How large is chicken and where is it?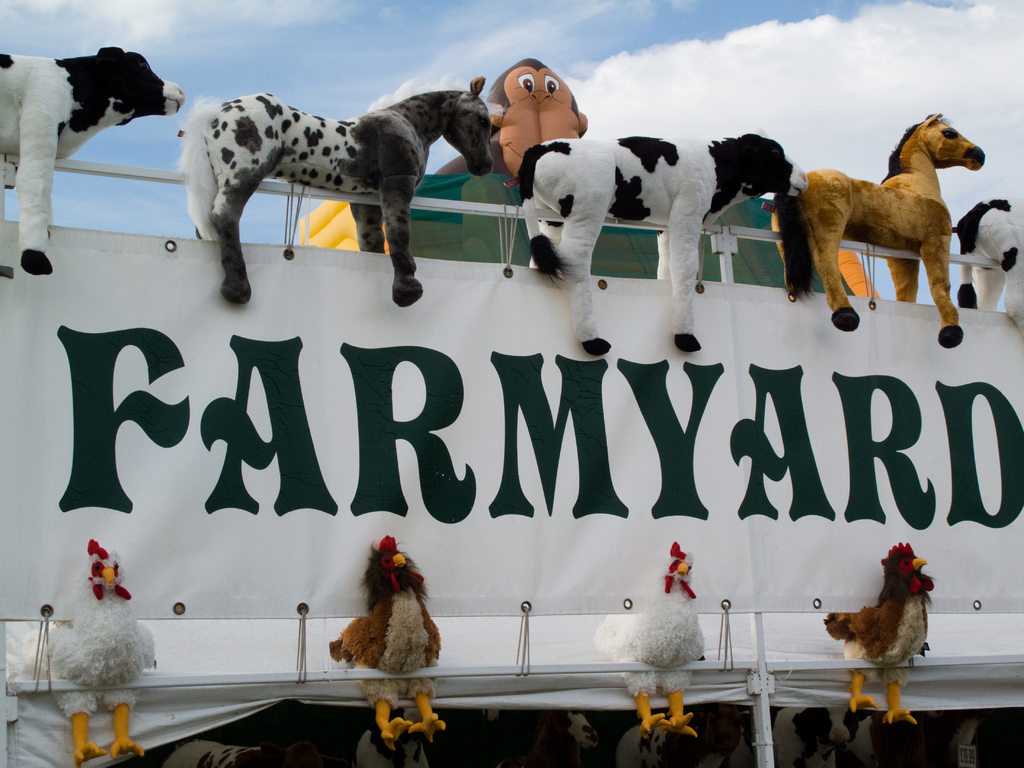
Bounding box: select_region(588, 531, 713, 736).
